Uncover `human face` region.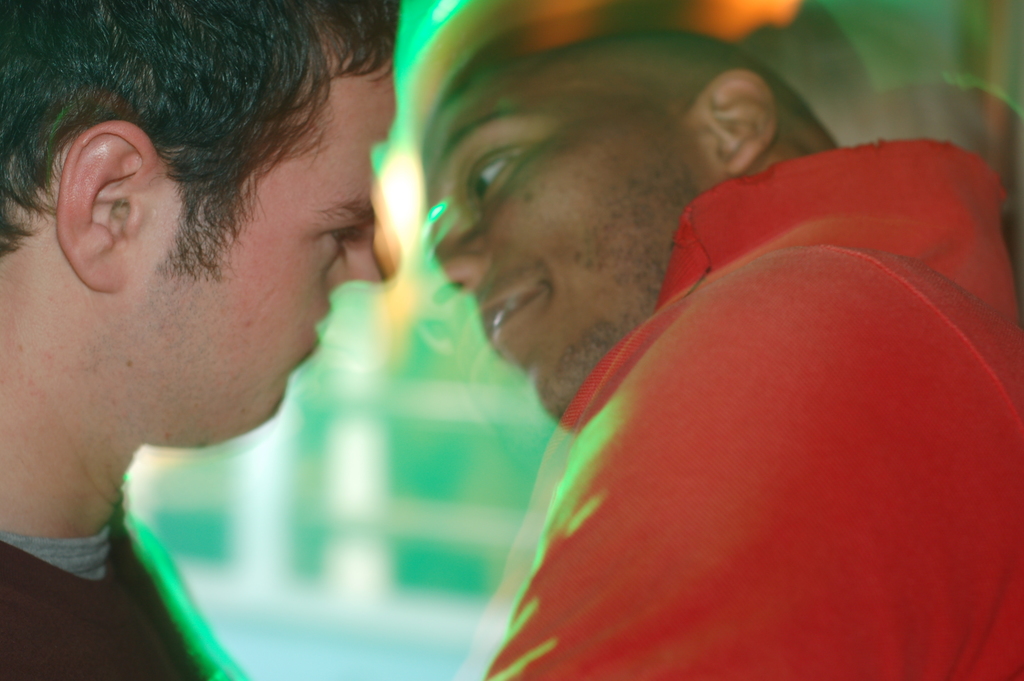
Uncovered: box=[429, 64, 717, 424].
